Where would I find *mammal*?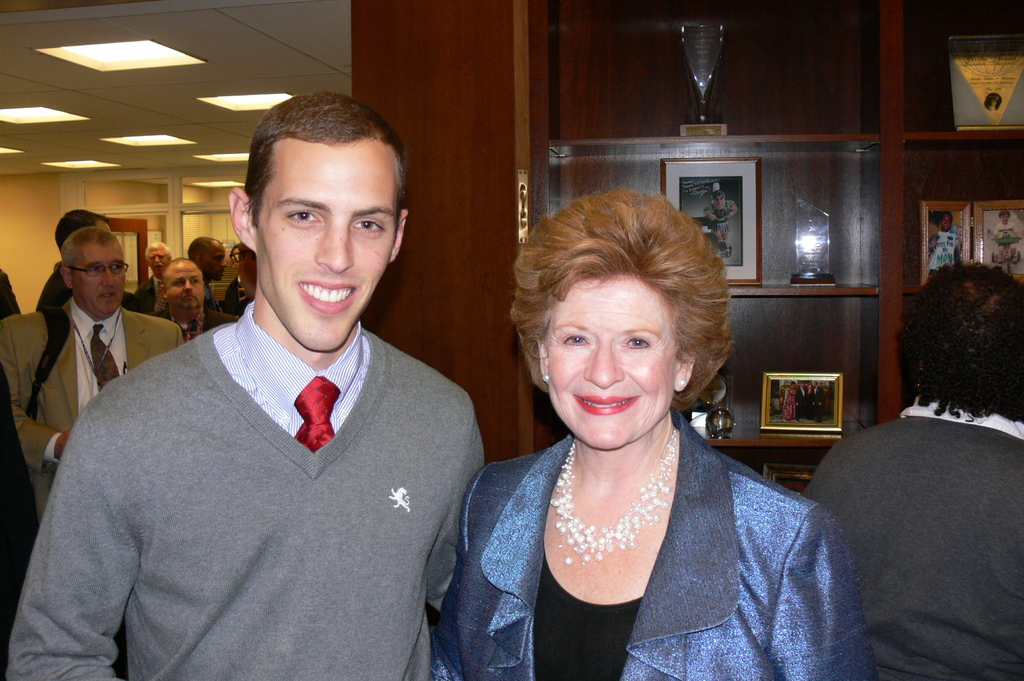
At BBox(2, 90, 491, 680).
